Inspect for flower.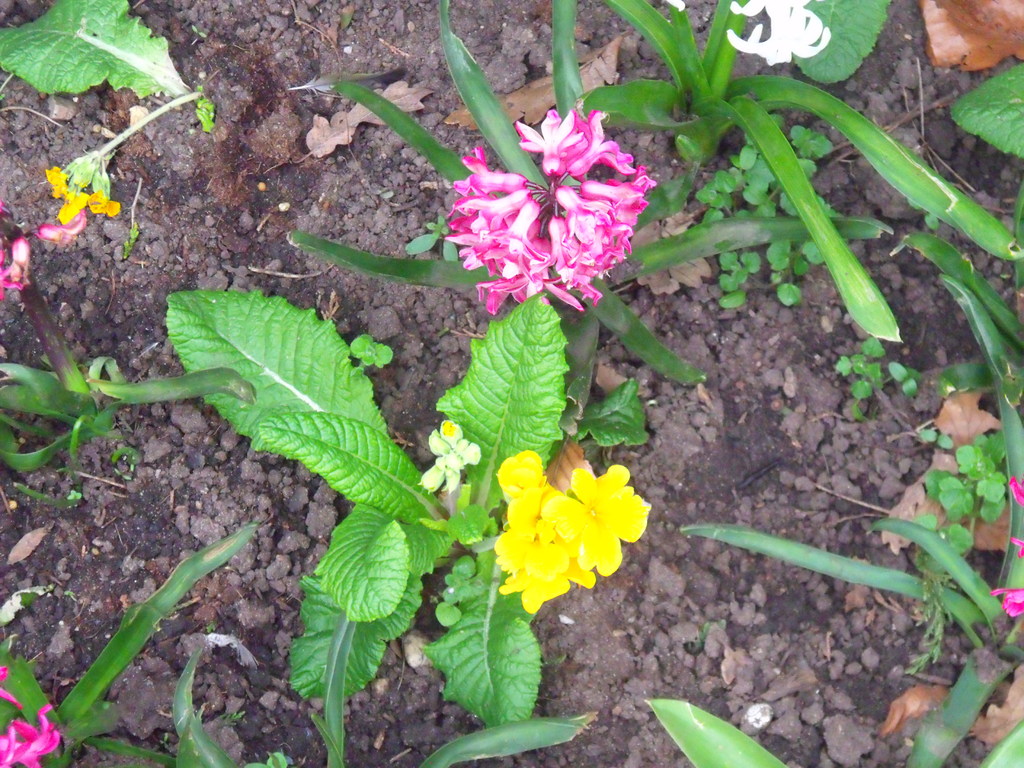
Inspection: bbox(0, 230, 28, 307).
